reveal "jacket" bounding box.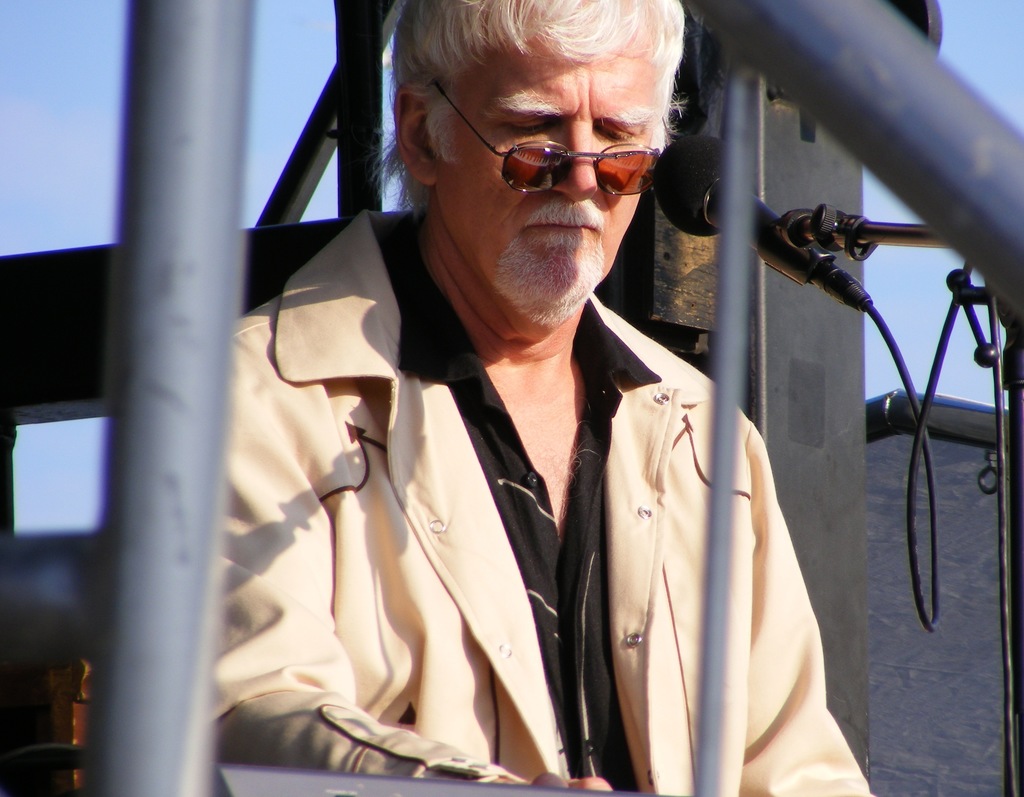
Revealed: BBox(227, 234, 824, 748).
